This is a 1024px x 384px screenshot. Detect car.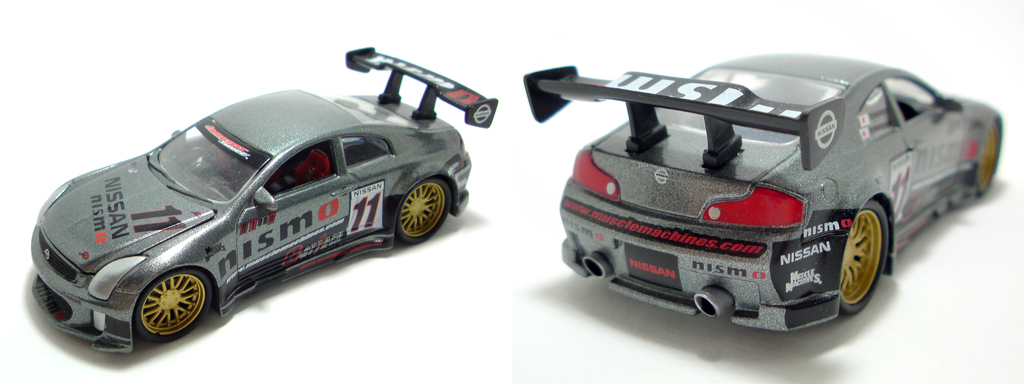
[left=31, top=49, right=500, bottom=353].
